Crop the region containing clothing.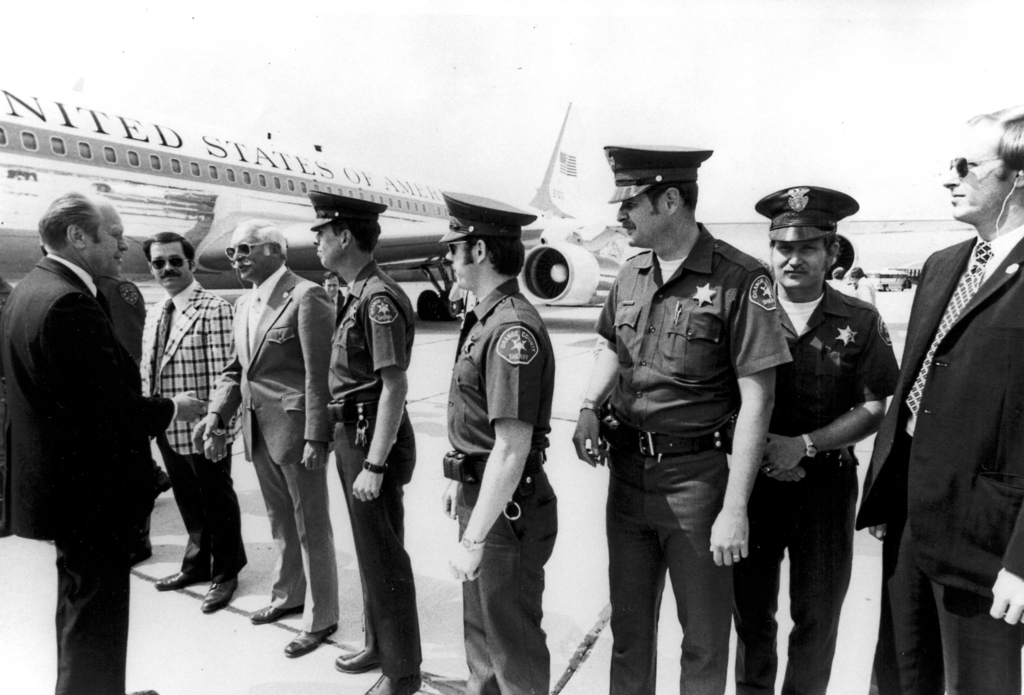
Crop region: Rect(330, 257, 415, 682).
